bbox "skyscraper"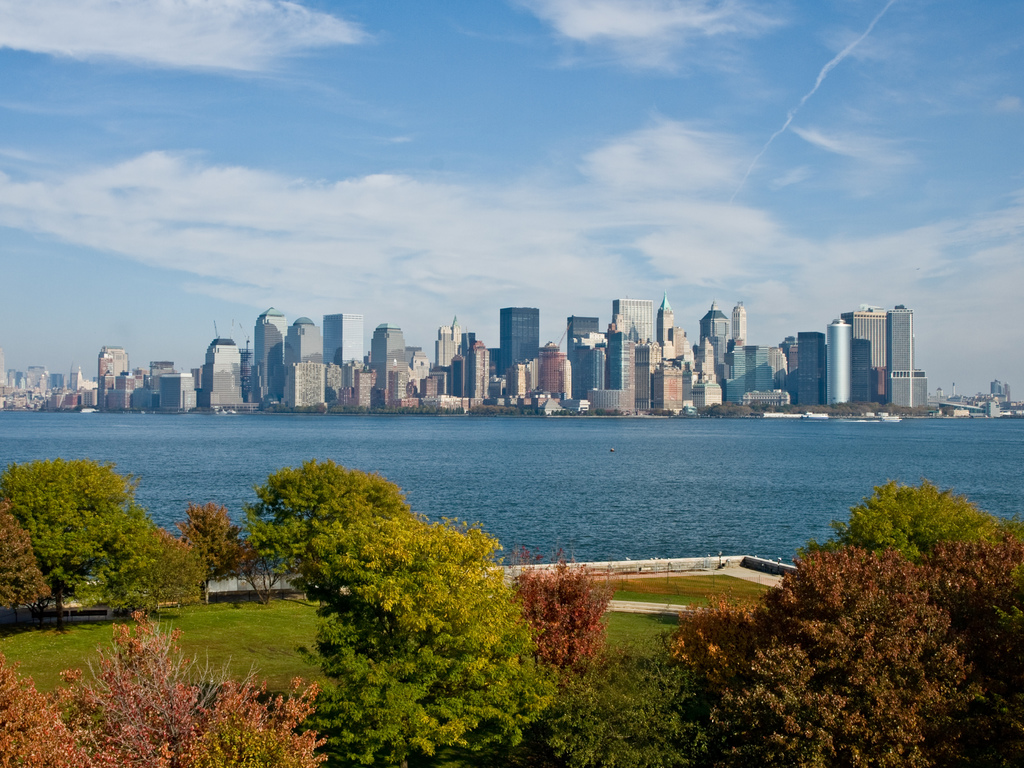
[left=796, top=331, right=827, bottom=408]
